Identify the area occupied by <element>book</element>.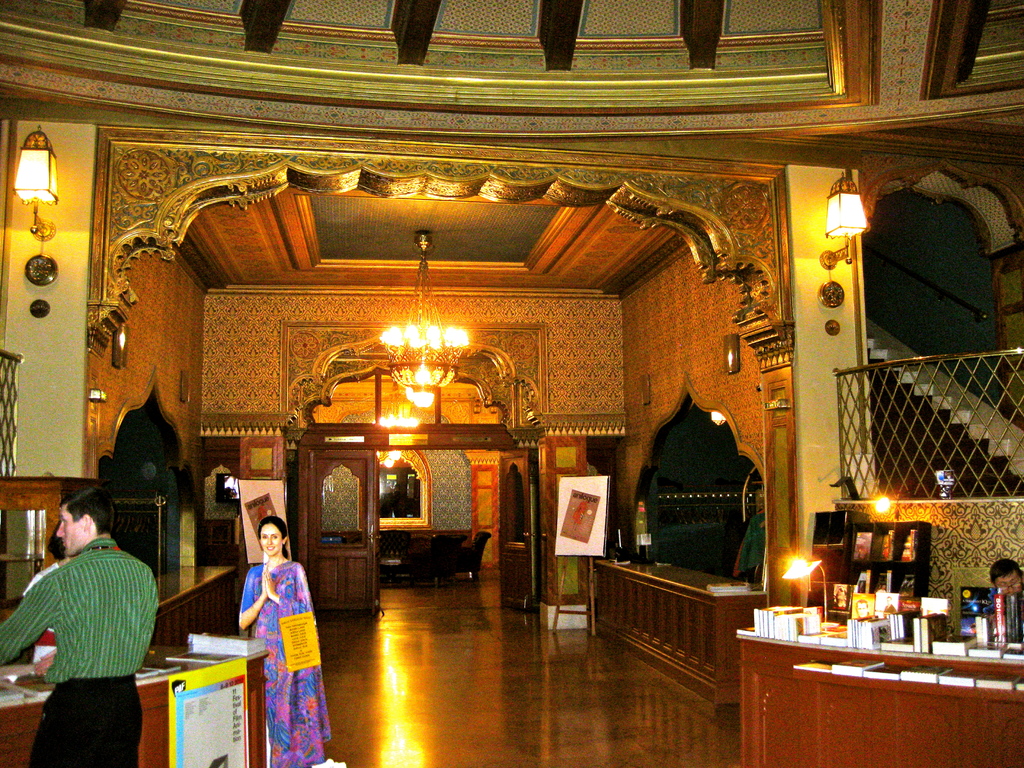
Area: [left=881, top=636, right=916, bottom=653].
